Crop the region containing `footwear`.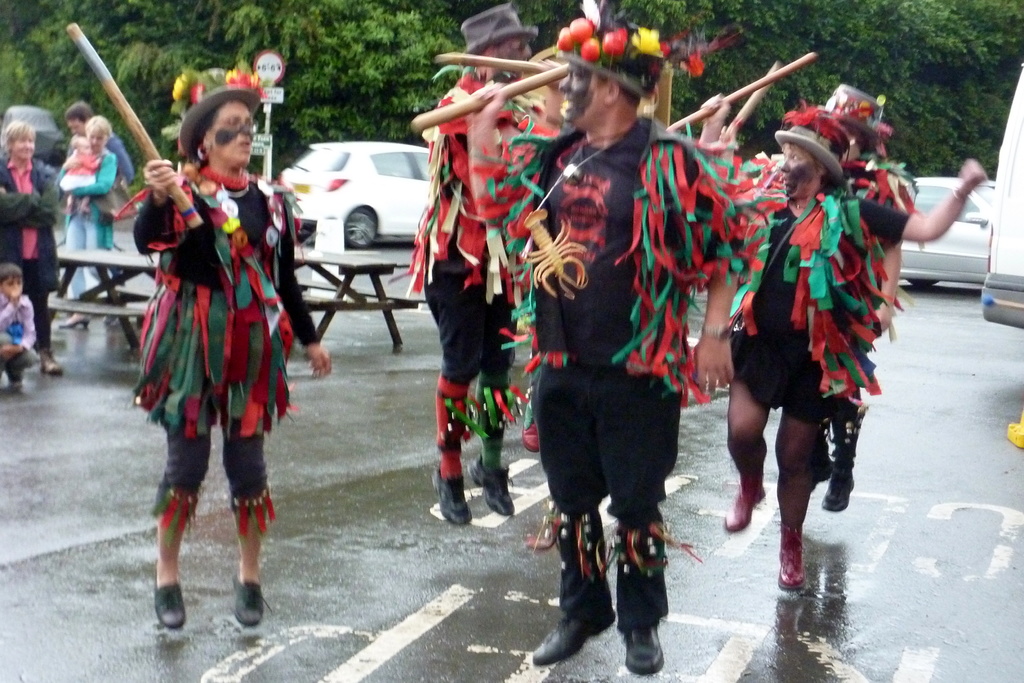
Crop region: [left=45, top=350, right=63, bottom=379].
